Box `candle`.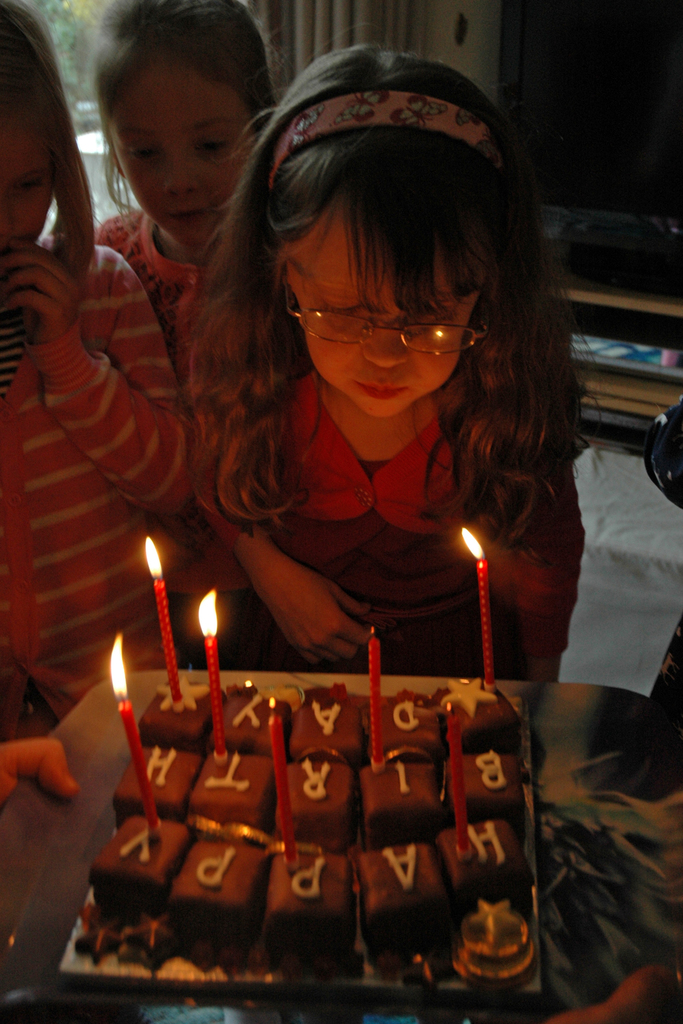
bbox=[367, 624, 384, 764].
